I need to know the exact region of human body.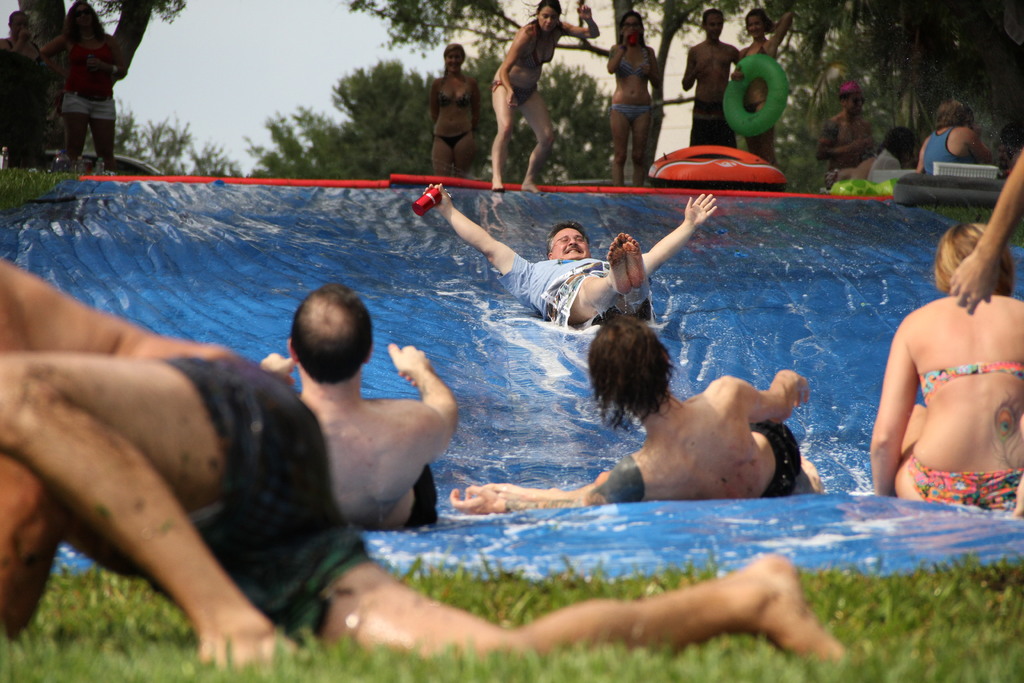
Region: x1=495, y1=0, x2=605, y2=190.
